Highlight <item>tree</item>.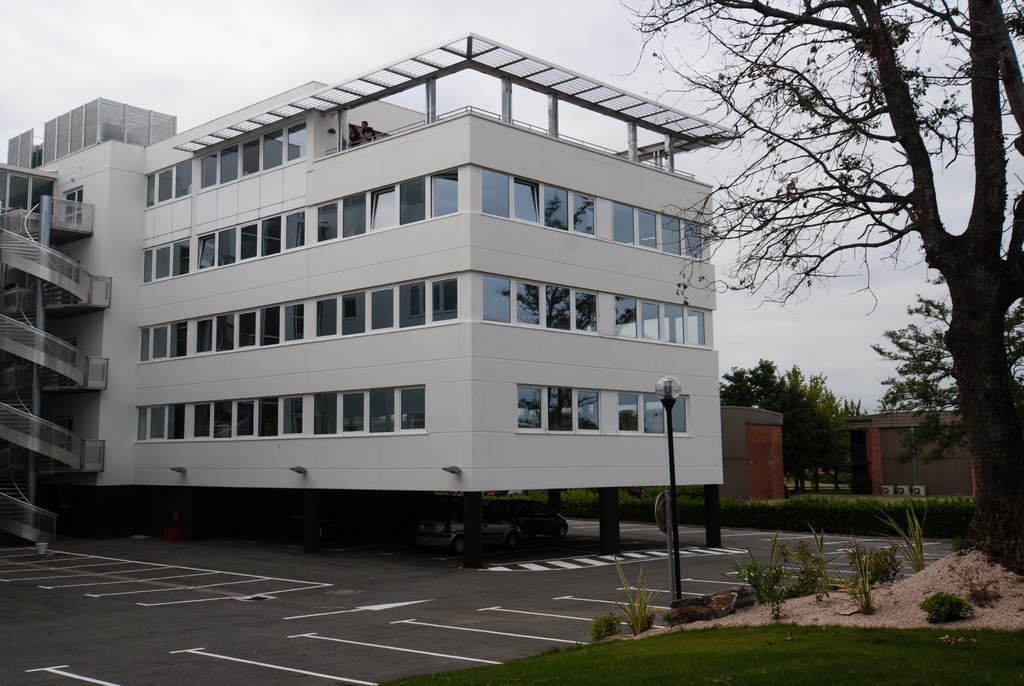
Highlighted region: region(624, 0, 1023, 588).
